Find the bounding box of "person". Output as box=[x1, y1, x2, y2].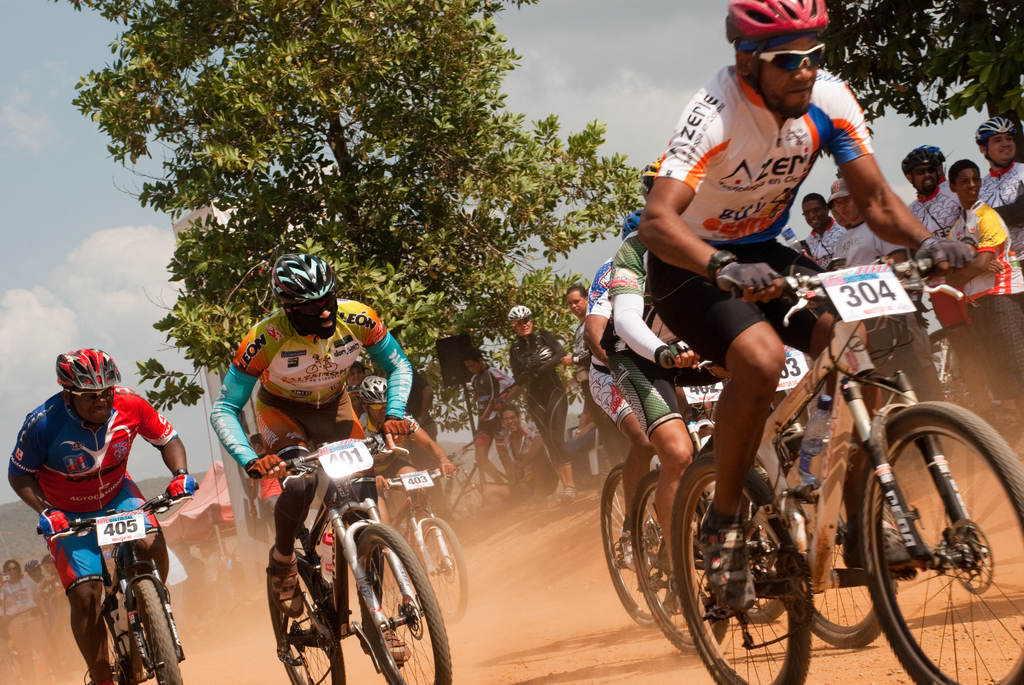
box=[473, 353, 512, 497].
